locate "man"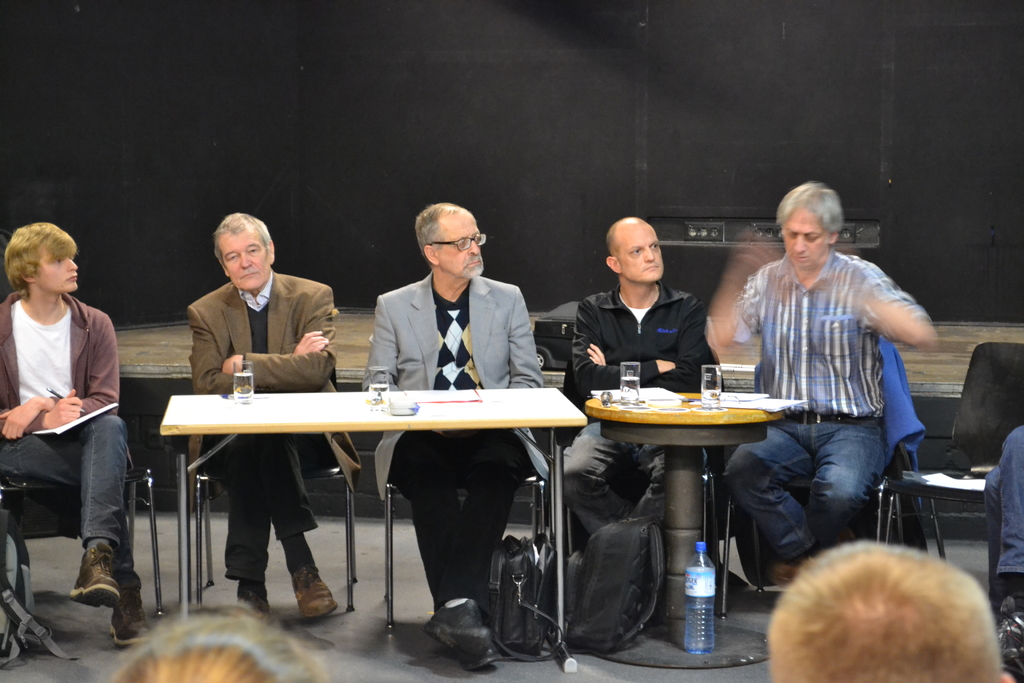
bbox(770, 533, 1011, 682)
